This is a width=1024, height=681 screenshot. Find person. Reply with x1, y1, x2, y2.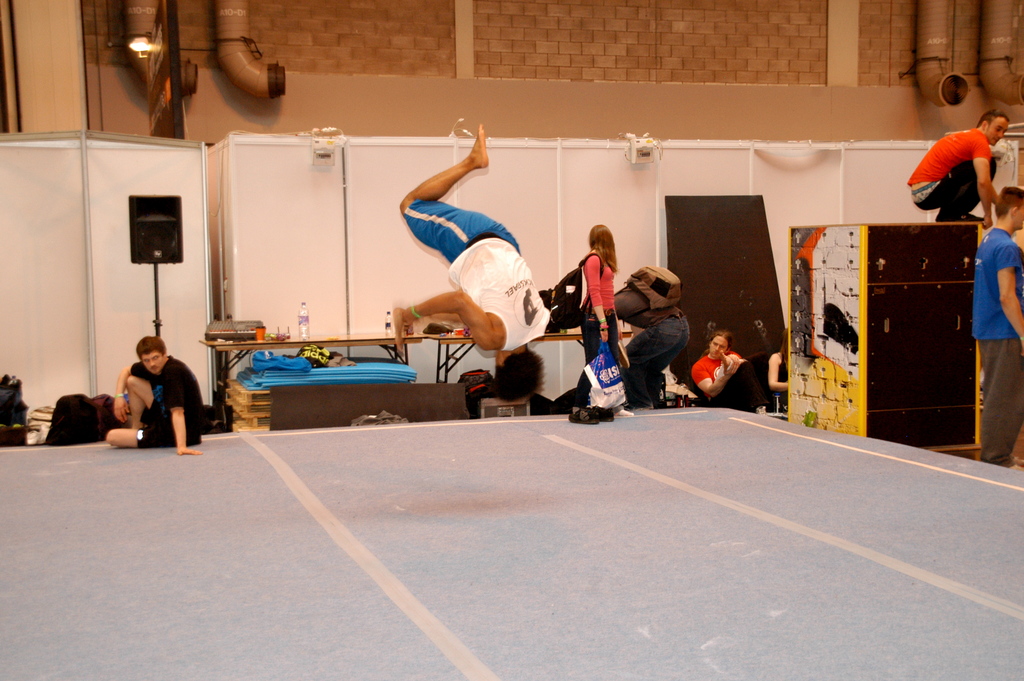
399, 126, 550, 404.
